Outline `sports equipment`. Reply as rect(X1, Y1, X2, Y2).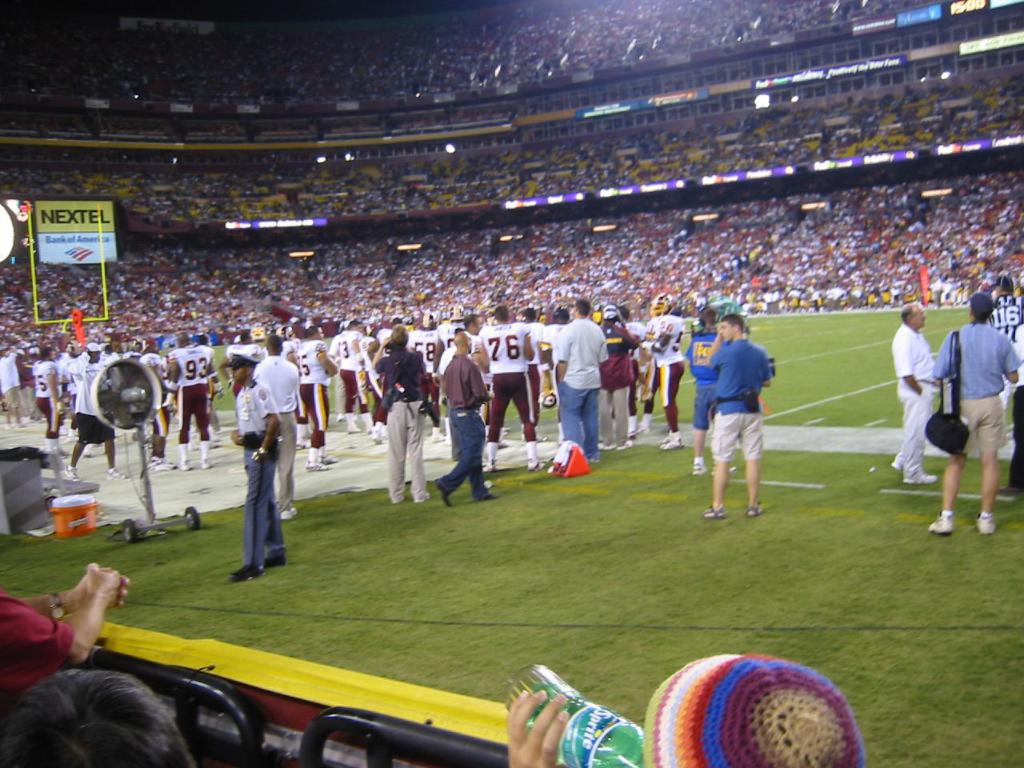
rect(602, 305, 618, 322).
